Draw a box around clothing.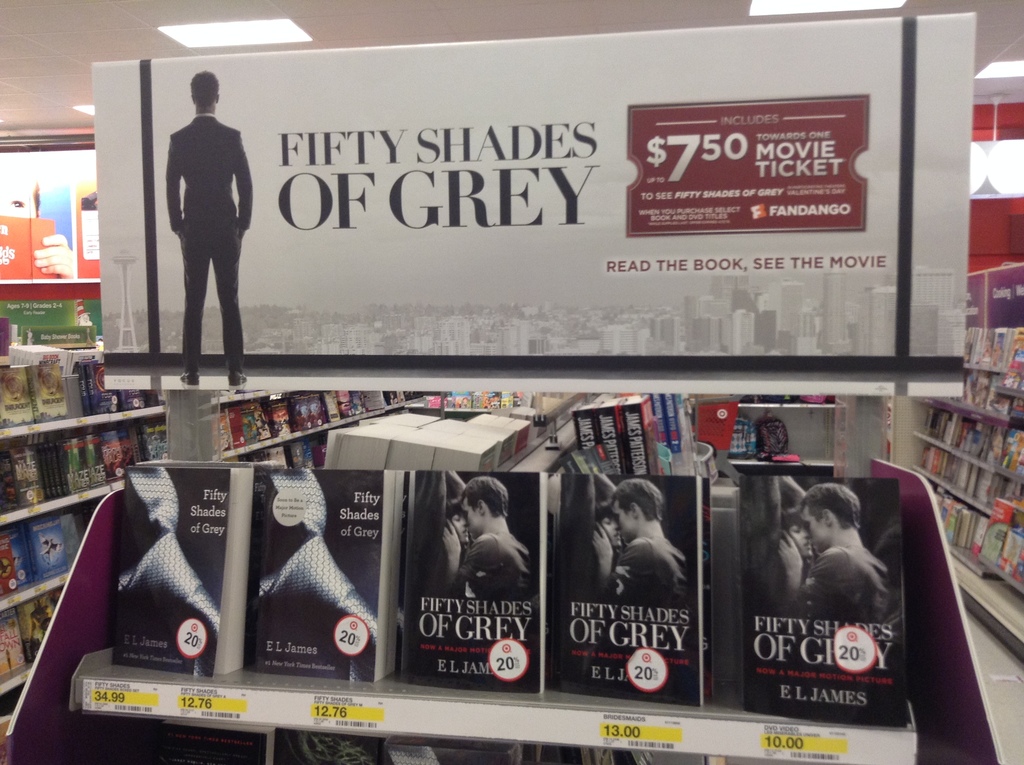
607,539,688,609.
